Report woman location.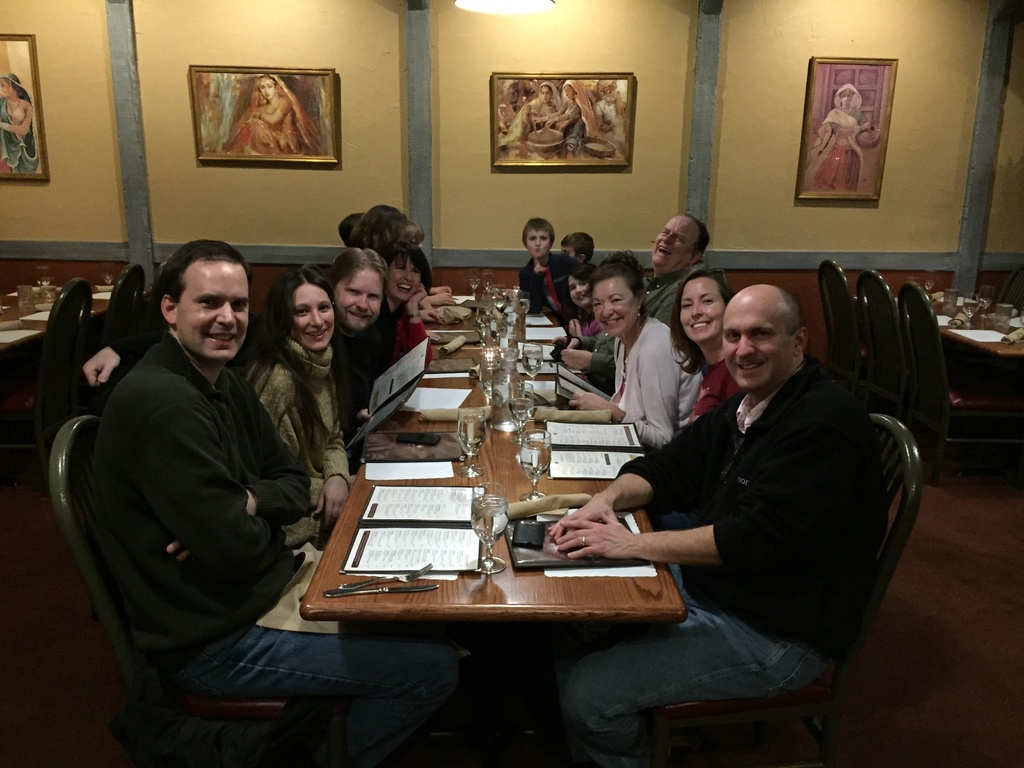
Report: Rect(810, 83, 876, 189).
